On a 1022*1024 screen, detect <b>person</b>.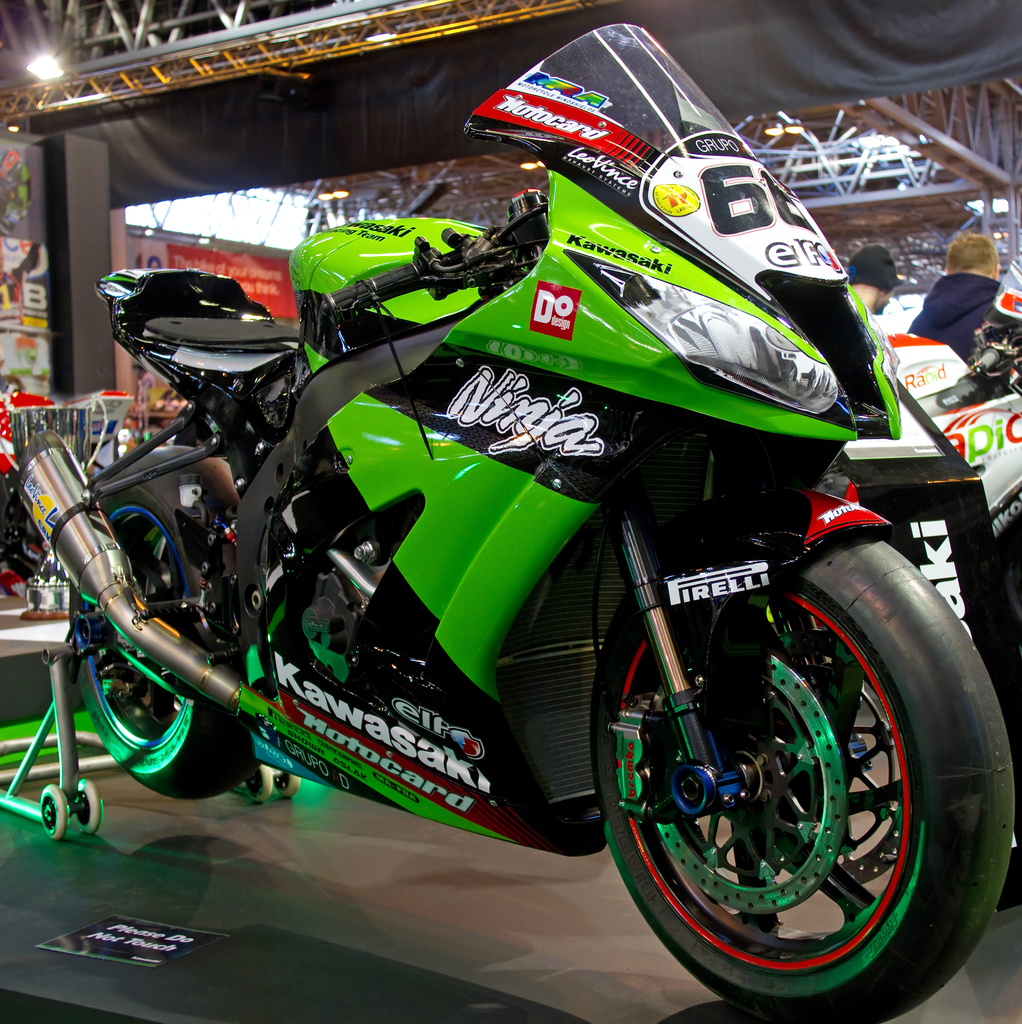
bbox=(912, 241, 1005, 362).
